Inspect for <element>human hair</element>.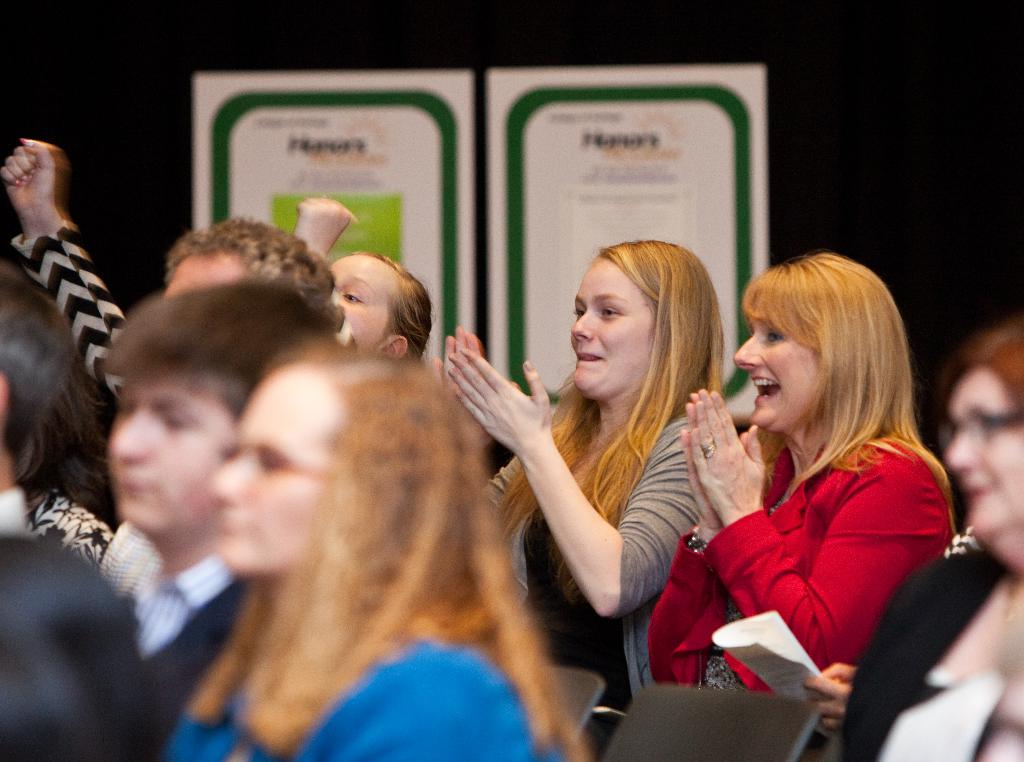
Inspection: select_region(108, 276, 344, 430).
